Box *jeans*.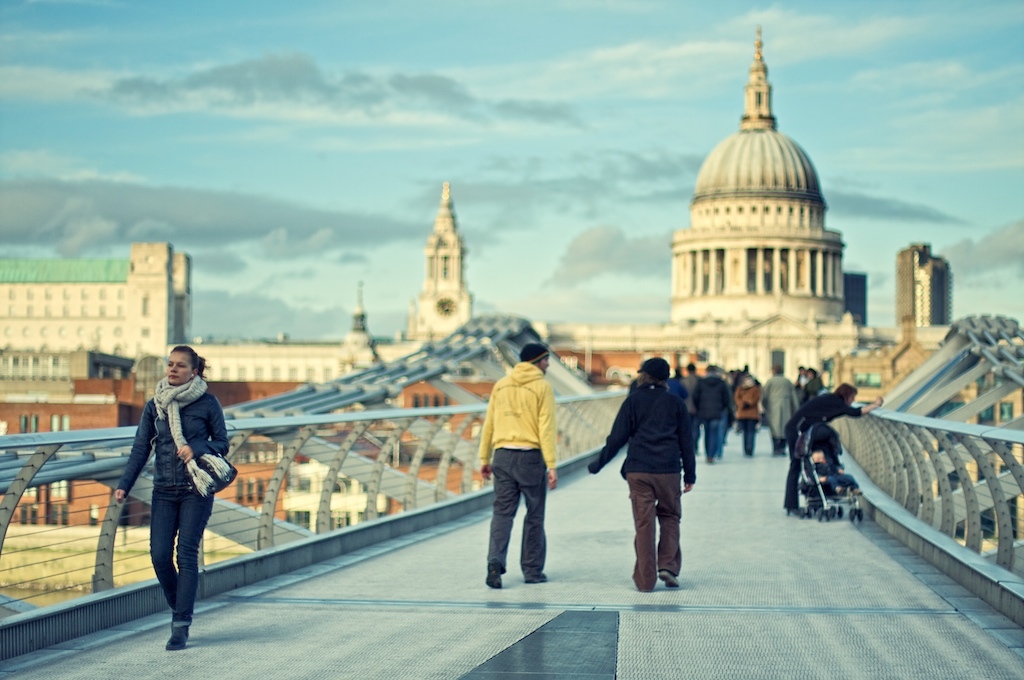
pyautogui.locateOnScreen(687, 414, 703, 454).
